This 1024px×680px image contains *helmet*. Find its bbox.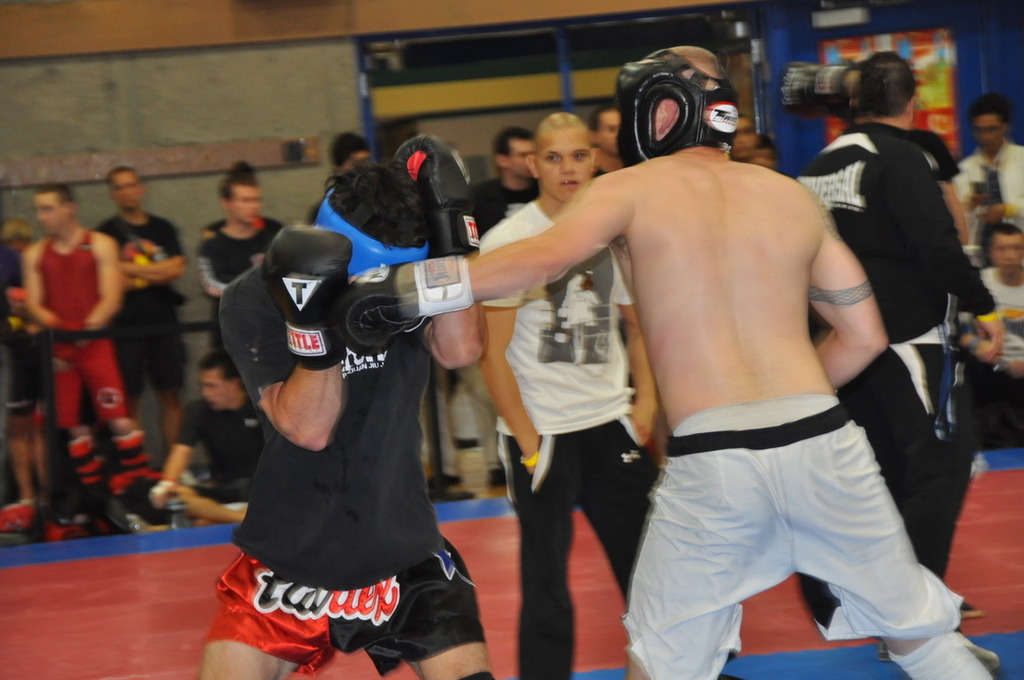
624/40/763/154.
